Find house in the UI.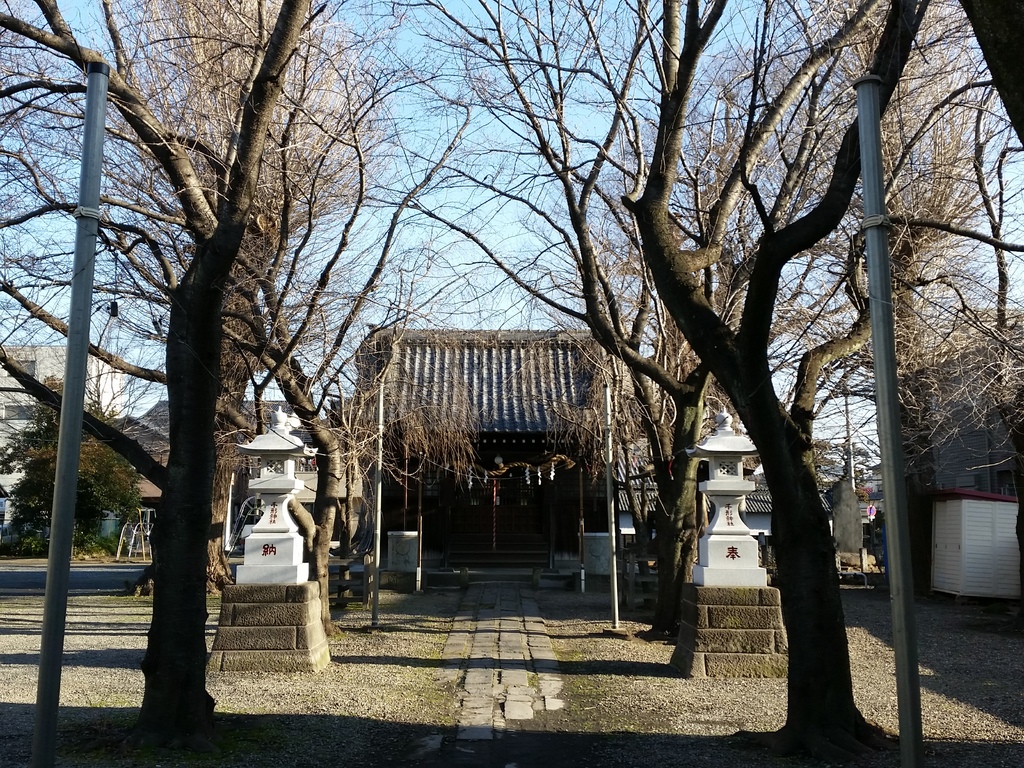
UI element at [349, 312, 620, 592].
